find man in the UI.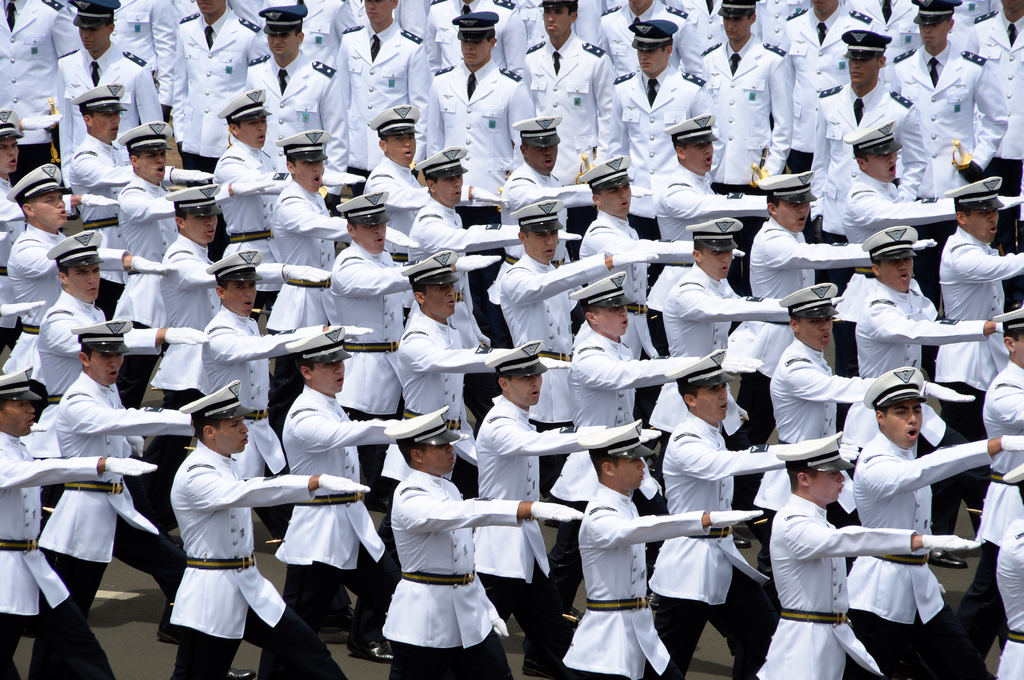
UI element at 839,370,976,656.
